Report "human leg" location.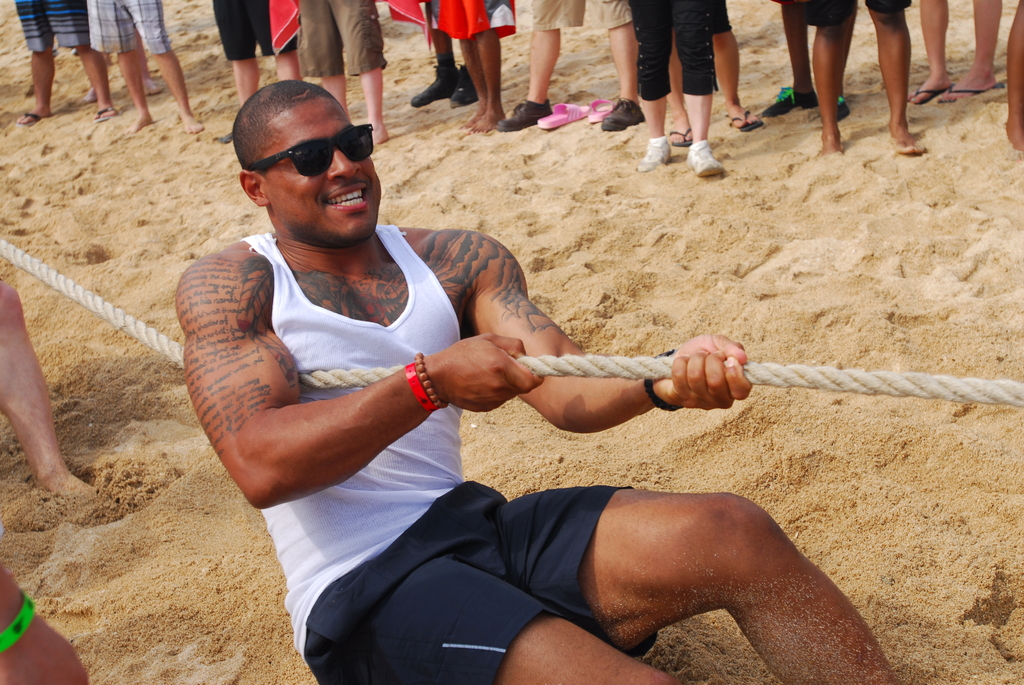
Report: (x1=234, y1=54, x2=256, y2=108).
